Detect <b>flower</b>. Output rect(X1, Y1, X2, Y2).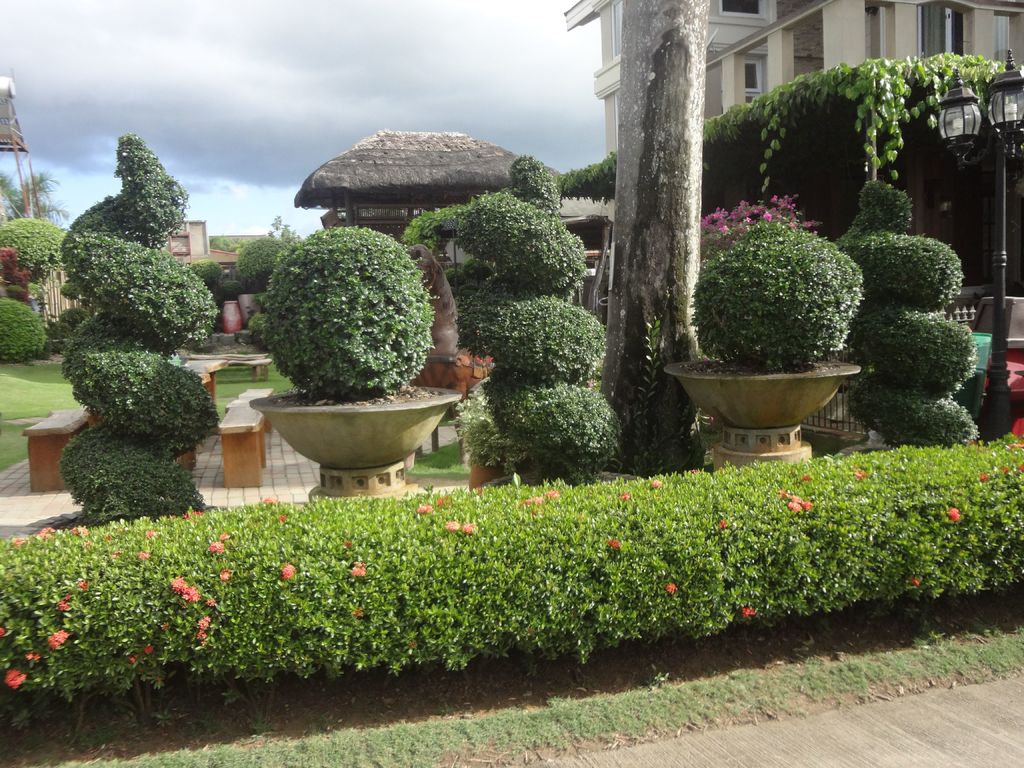
rect(55, 599, 71, 615).
